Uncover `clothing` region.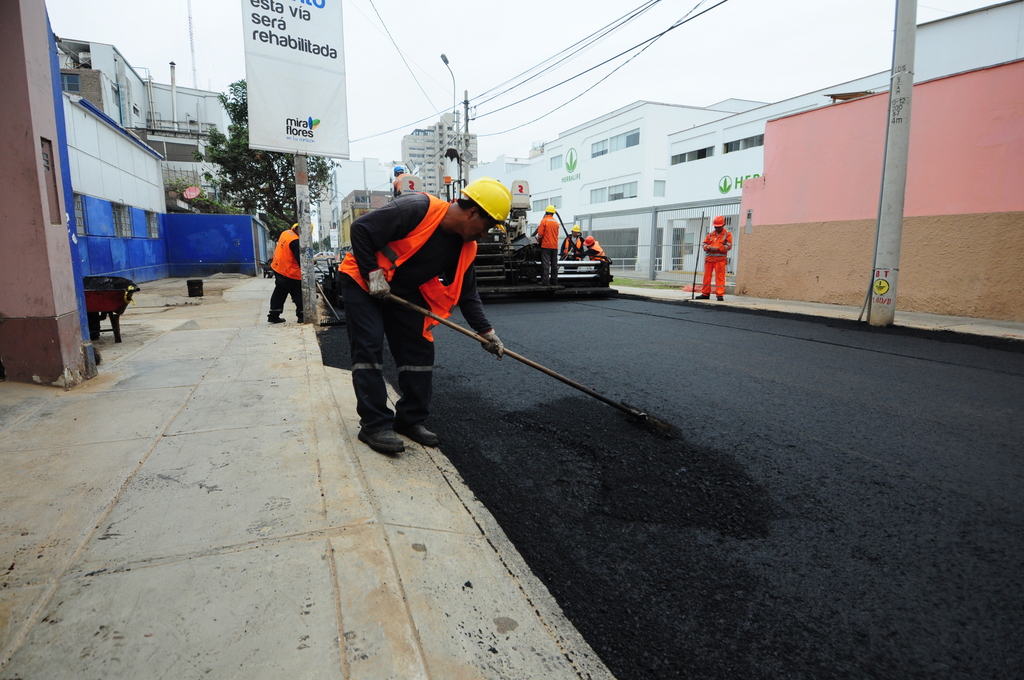
Uncovered: detection(330, 170, 504, 439).
